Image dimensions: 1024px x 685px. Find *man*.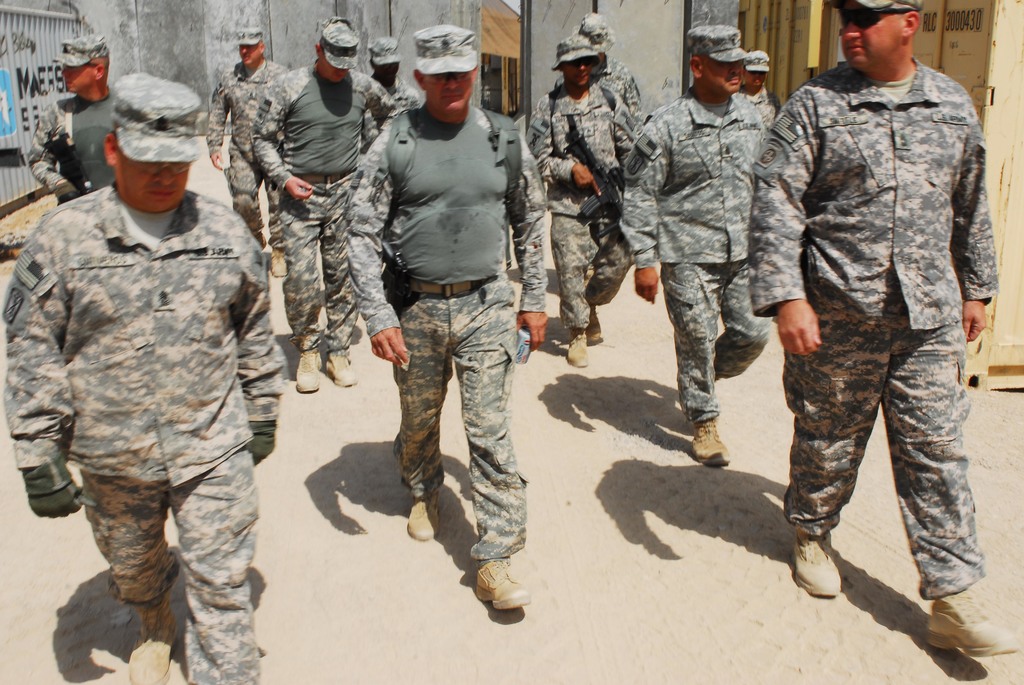
747:0:1002:642.
